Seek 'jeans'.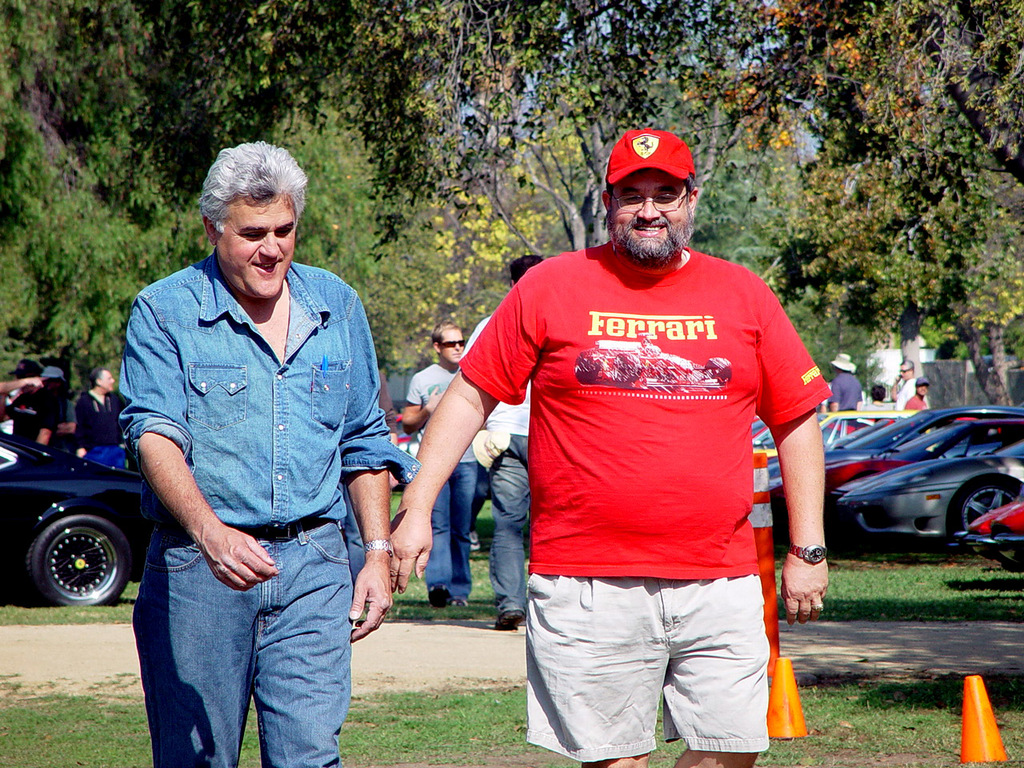
102 248 434 538.
